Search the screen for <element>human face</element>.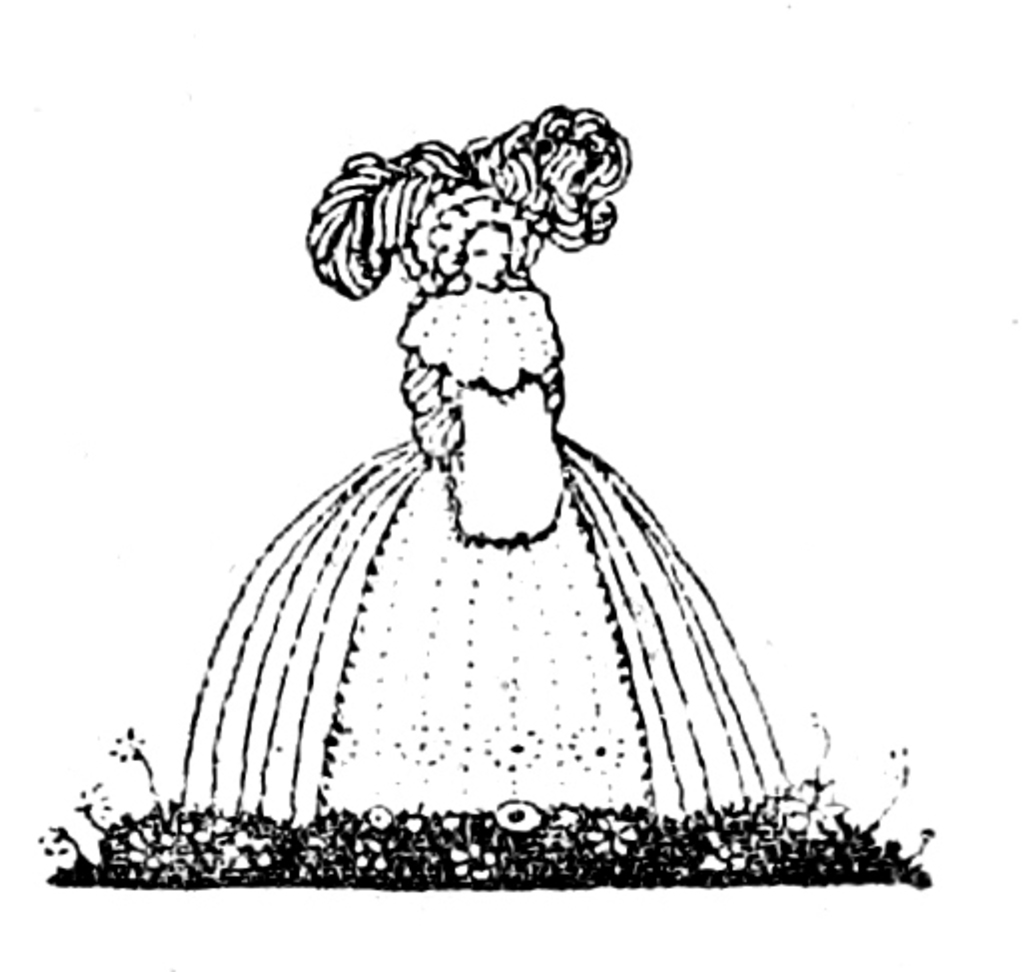
Found at locate(465, 224, 513, 293).
